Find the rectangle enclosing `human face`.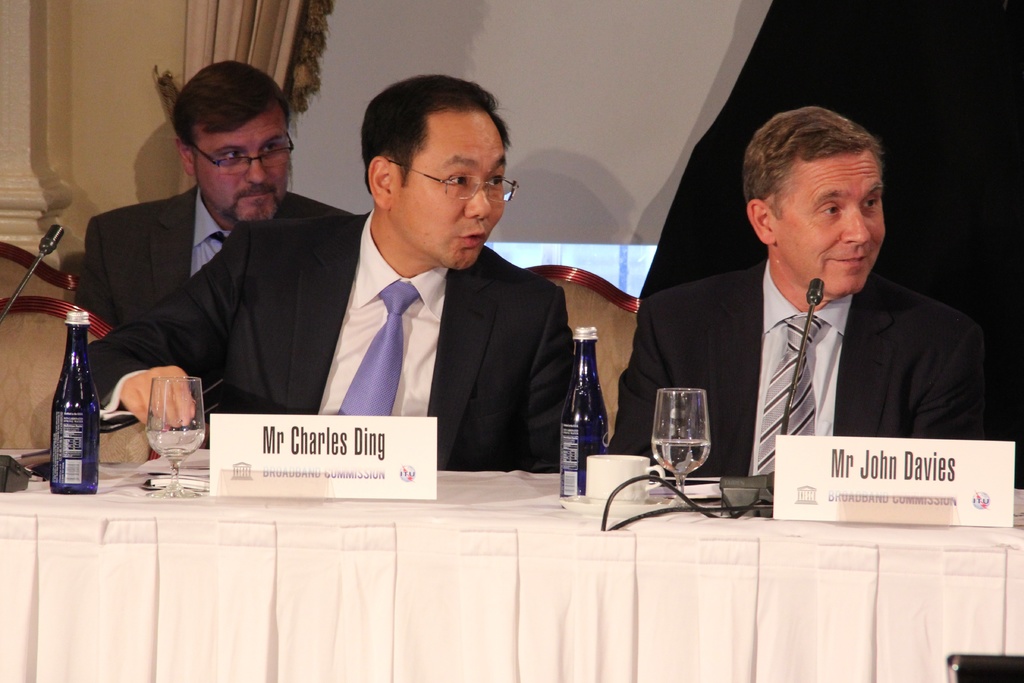
{"x1": 191, "y1": 105, "x2": 286, "y2": 229}.
